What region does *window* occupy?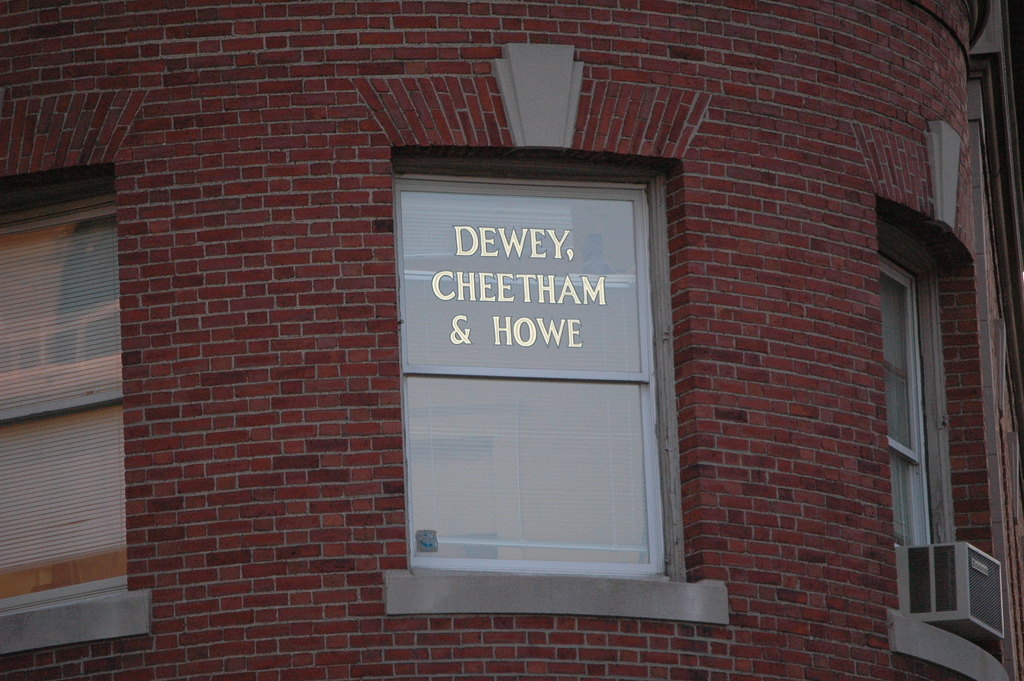
<box>875,193,1015,680</box>.
